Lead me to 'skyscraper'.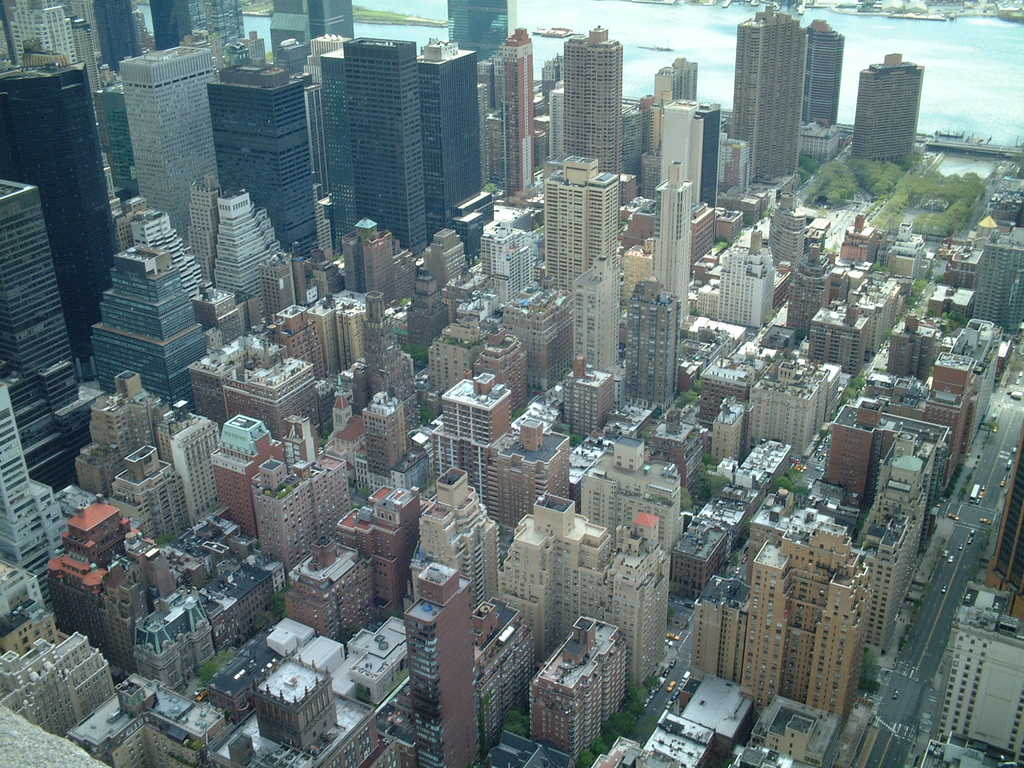
Lead to (938,580,1023,764).
